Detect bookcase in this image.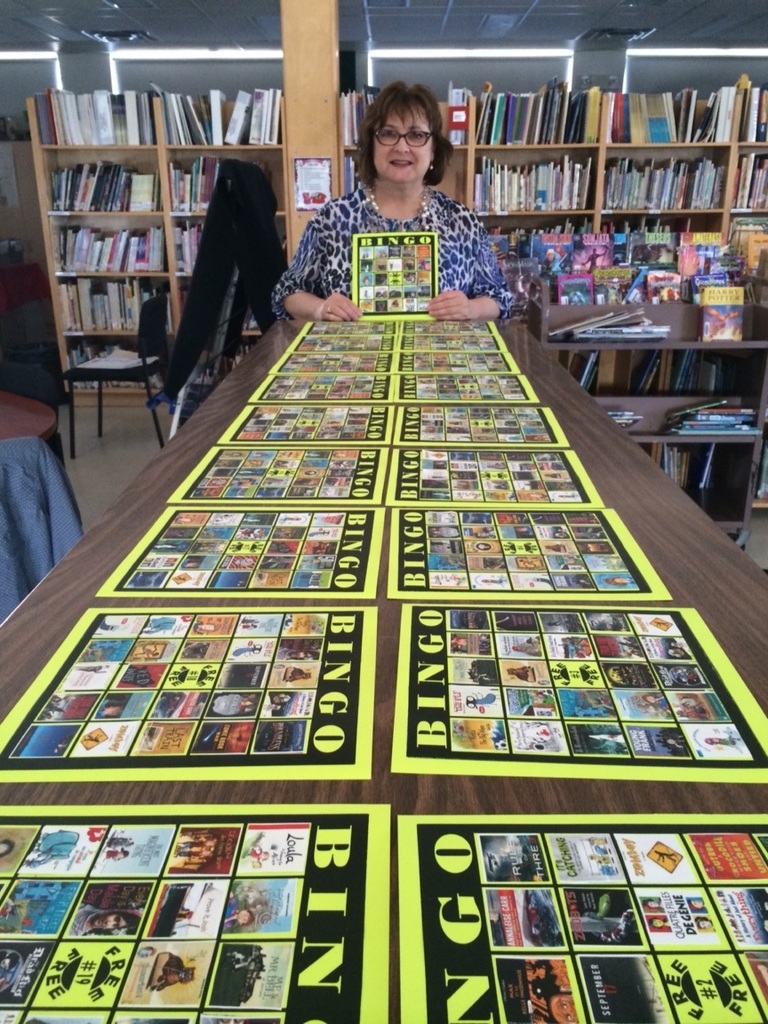
Detection: {"left": 23, "top": 84, "right": 286, "bottom": 404}.
